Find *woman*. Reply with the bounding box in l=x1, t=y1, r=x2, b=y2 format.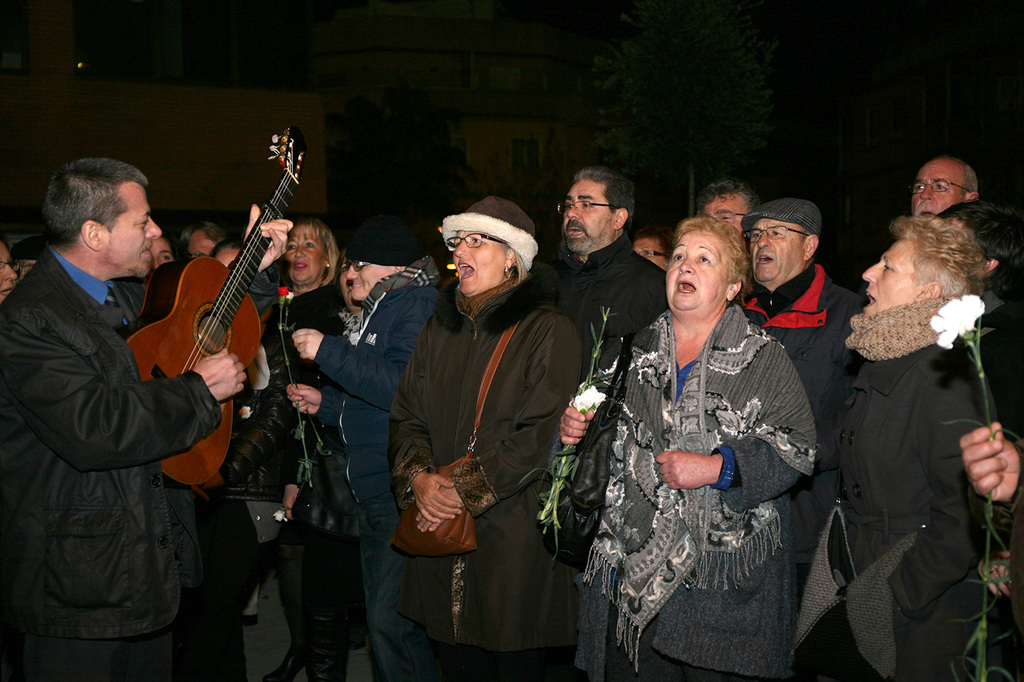
l=817, t=170, r=1007, b=676.
